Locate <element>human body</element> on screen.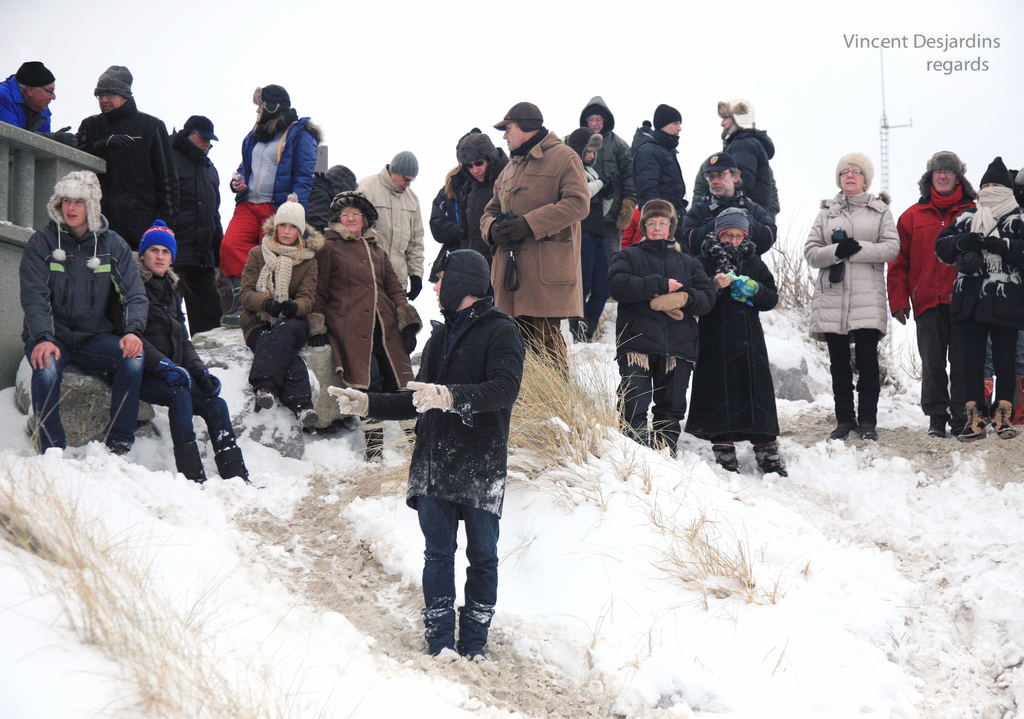
On screen at 932:154:1023:438.
